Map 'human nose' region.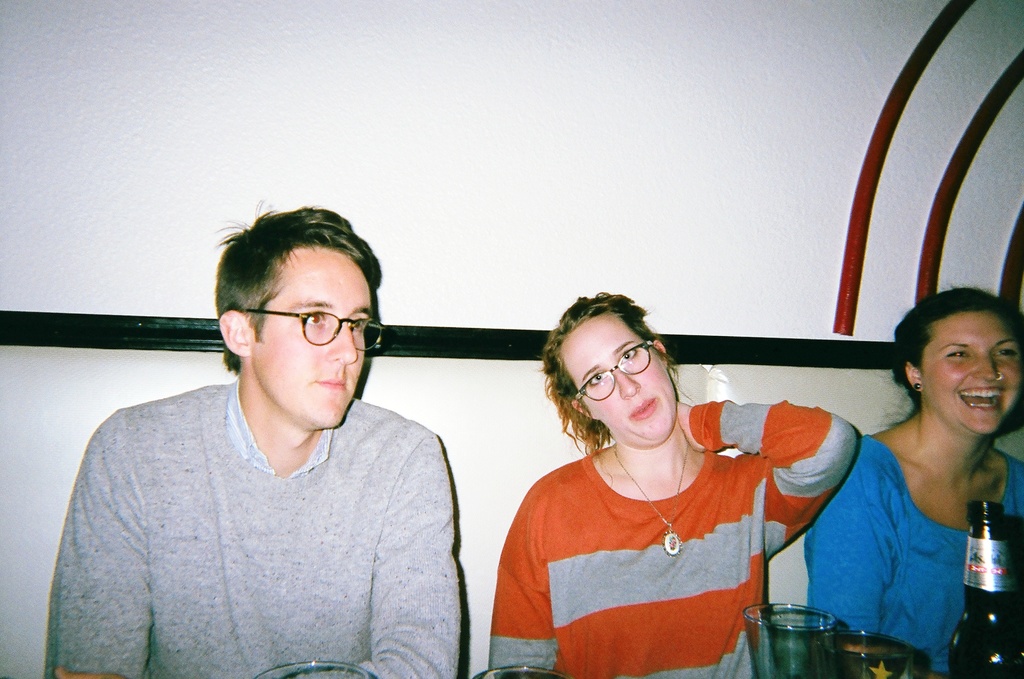
Mapped to box=[973, 354, 1004, 384].
